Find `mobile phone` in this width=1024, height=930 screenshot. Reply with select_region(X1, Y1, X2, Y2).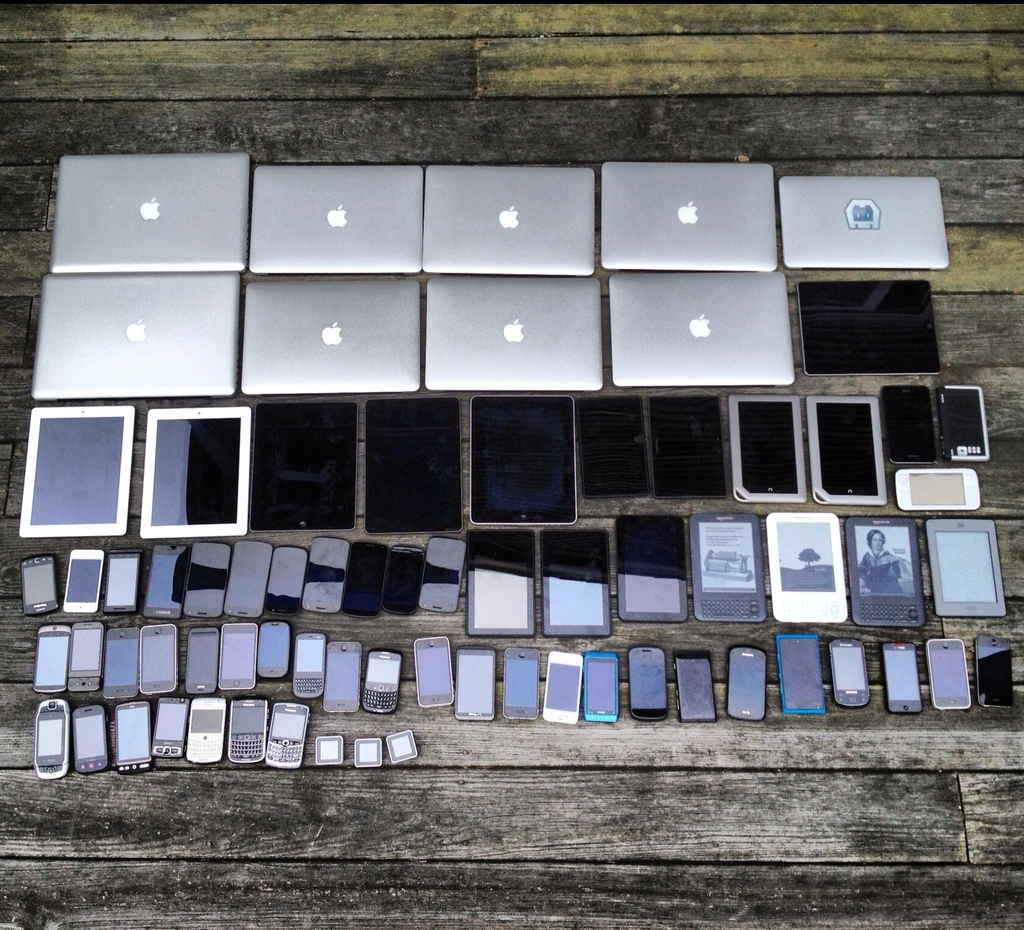
select_region(844, 521, 926, 626).
